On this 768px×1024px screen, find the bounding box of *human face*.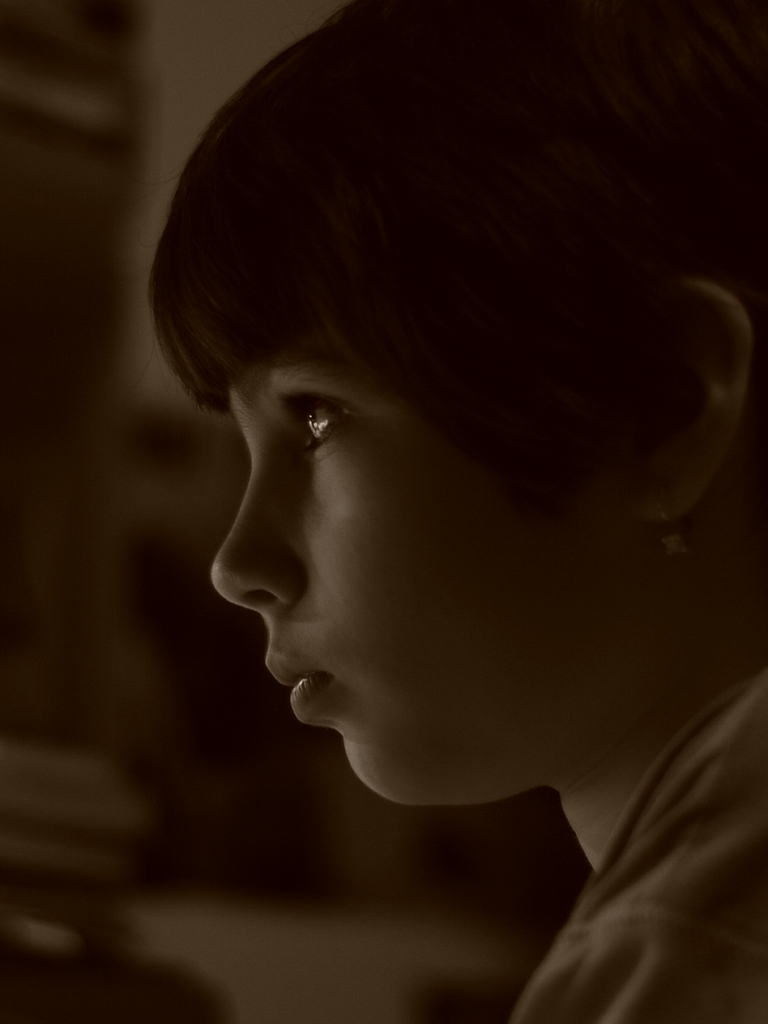
Bounding box: (x1=214, y1=371, x2=684, y2=810).
